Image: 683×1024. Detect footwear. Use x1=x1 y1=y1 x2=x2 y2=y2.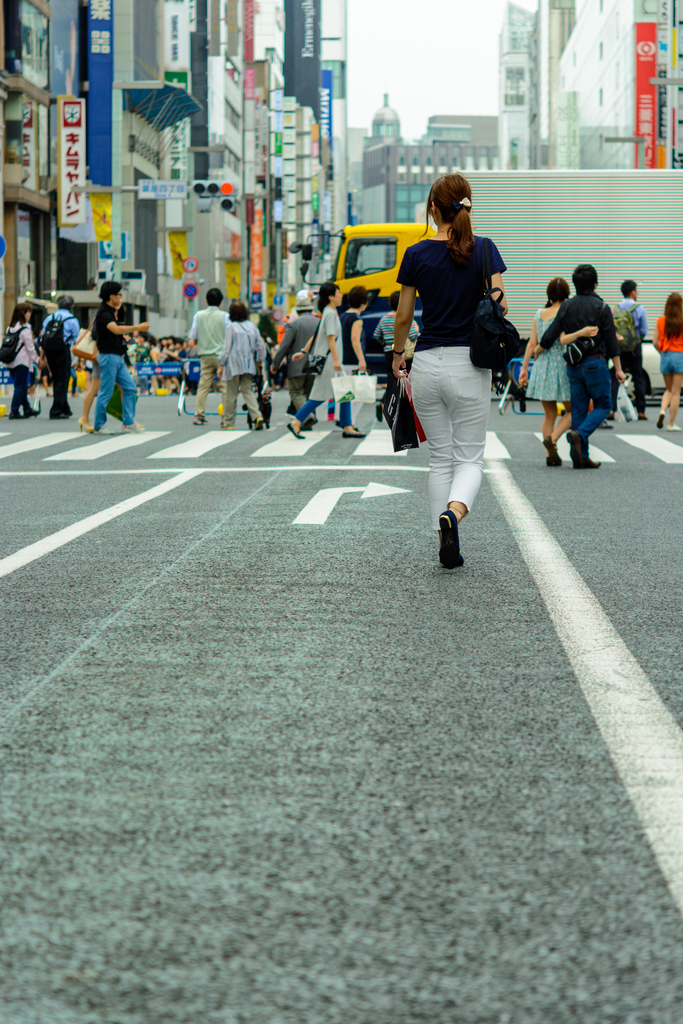
x1=376 y1=402 x2=384 y2=423.
